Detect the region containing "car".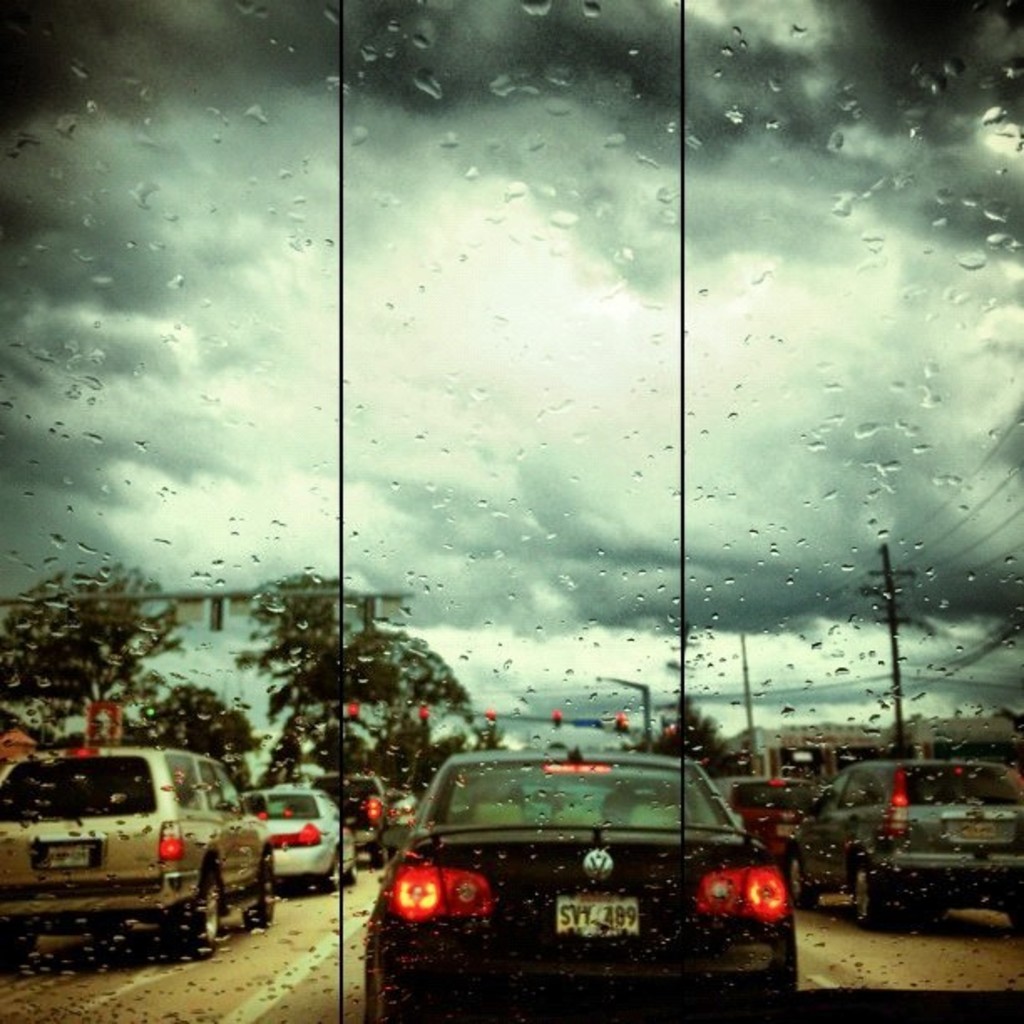
rect(696, 778, 813, 880).
